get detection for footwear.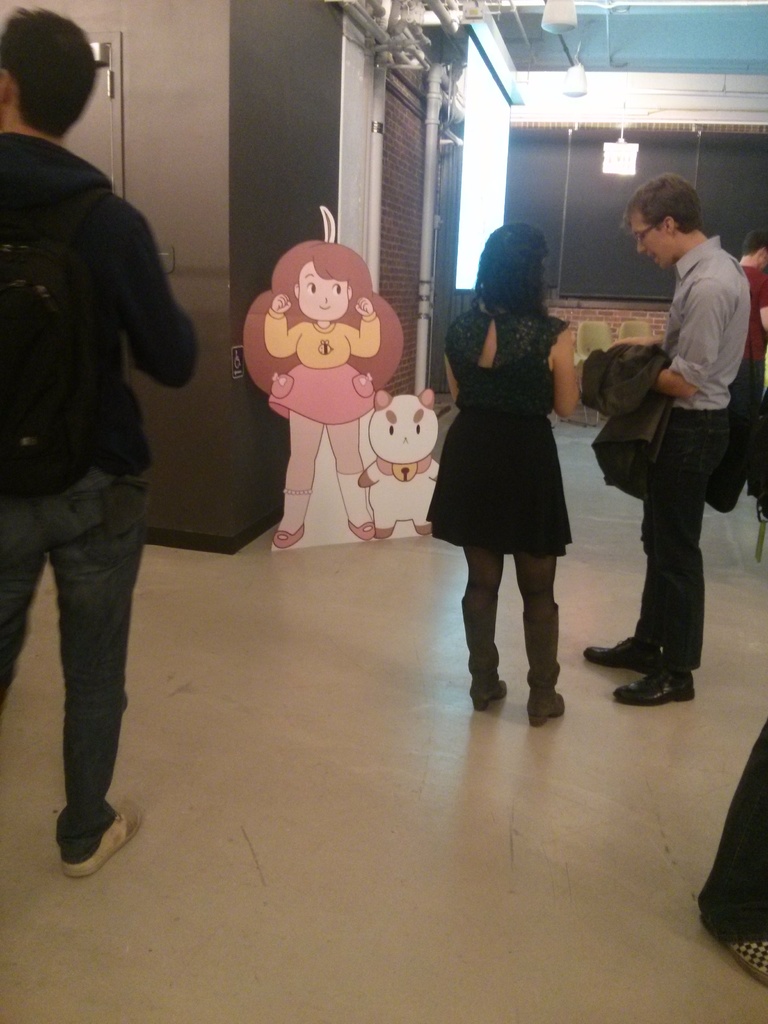
Detection: <region>612, 666, 698, 708</region>.
